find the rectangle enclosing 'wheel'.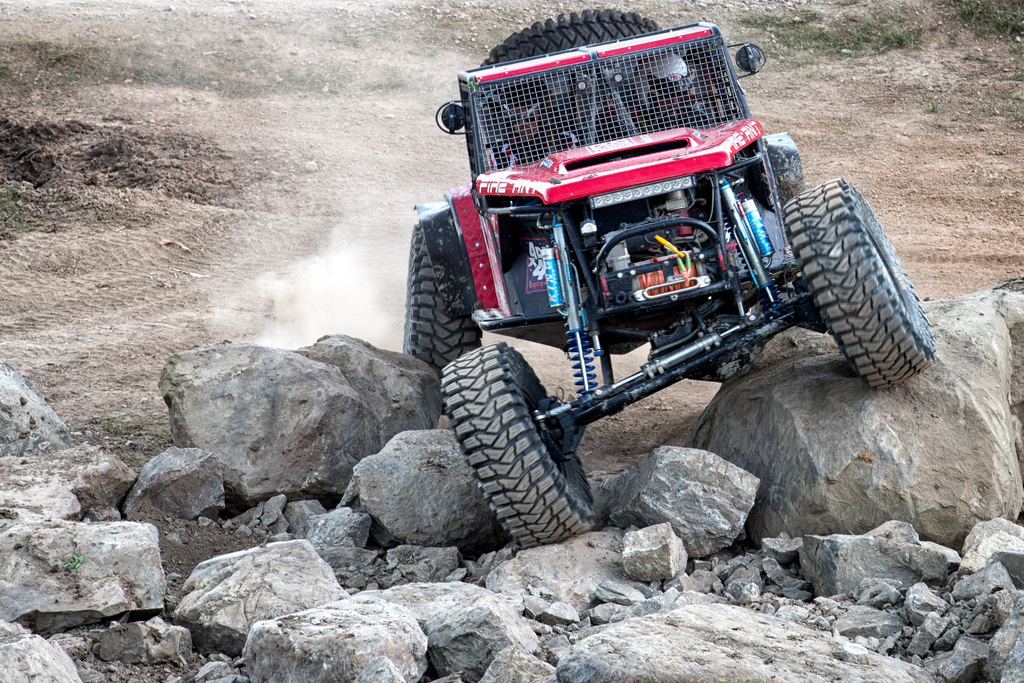
<bbox>652, 105, 712, 128</bbox>.
